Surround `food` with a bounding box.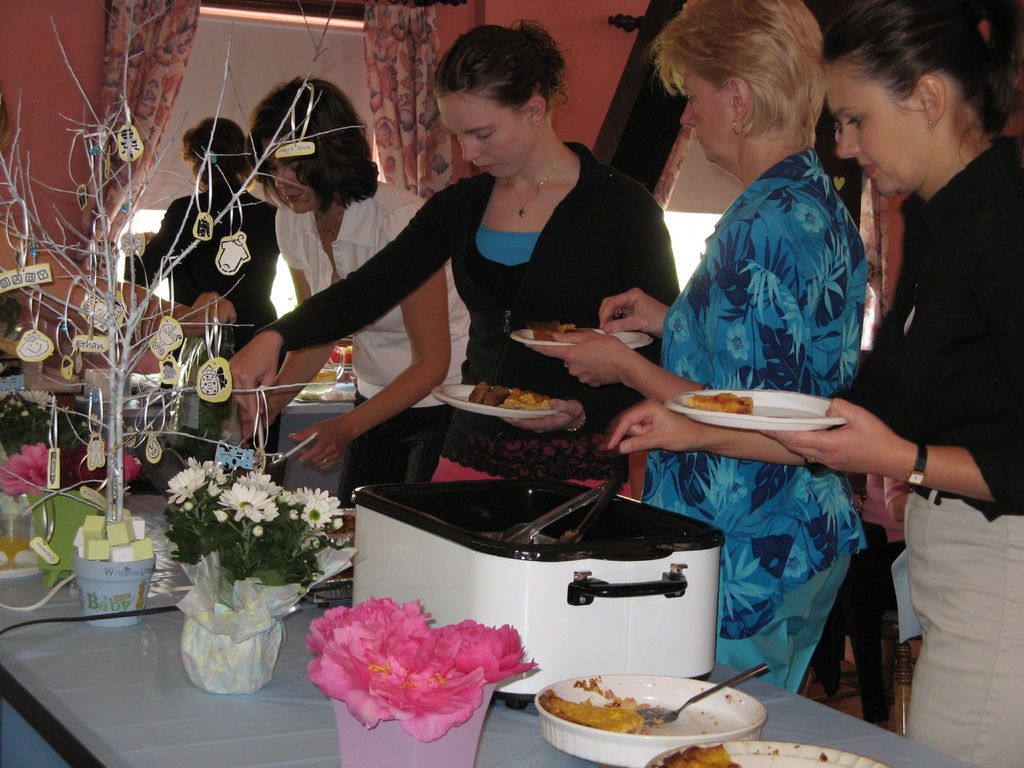
[left=650, top=740, right=743, bottom=767].
